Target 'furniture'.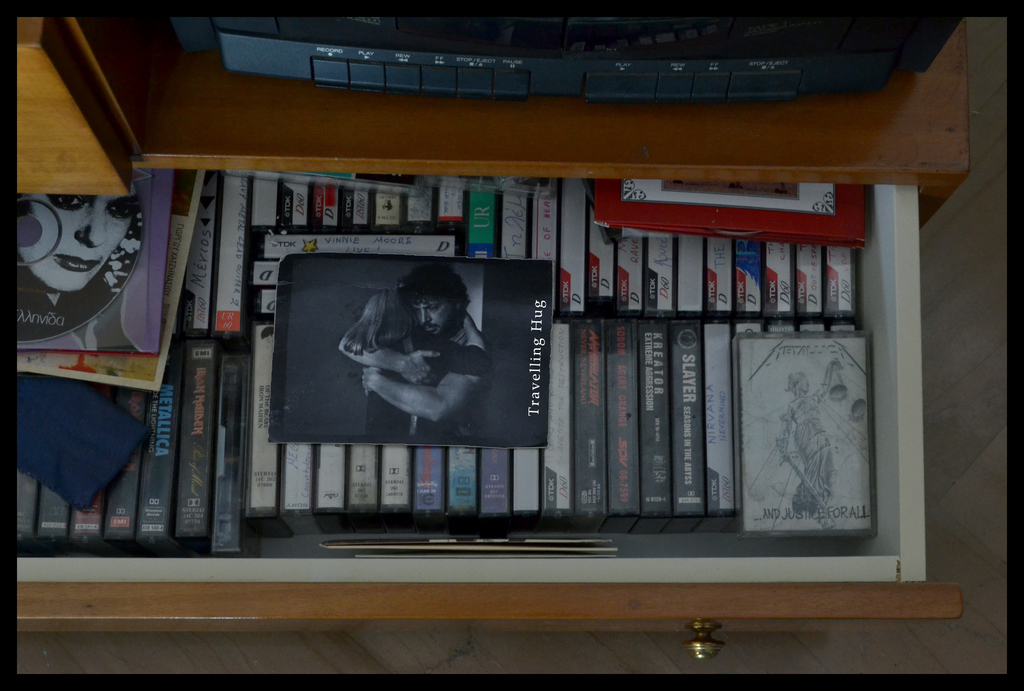
Target region: 17 19 967 661.
